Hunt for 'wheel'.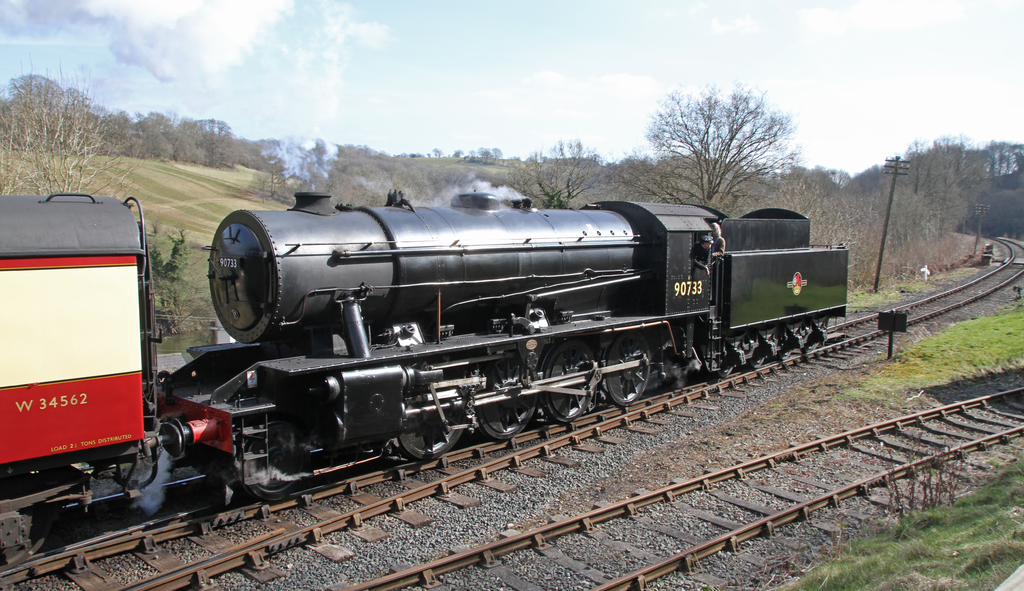
Hunted down at Rect(751, 357, 769, 373).
